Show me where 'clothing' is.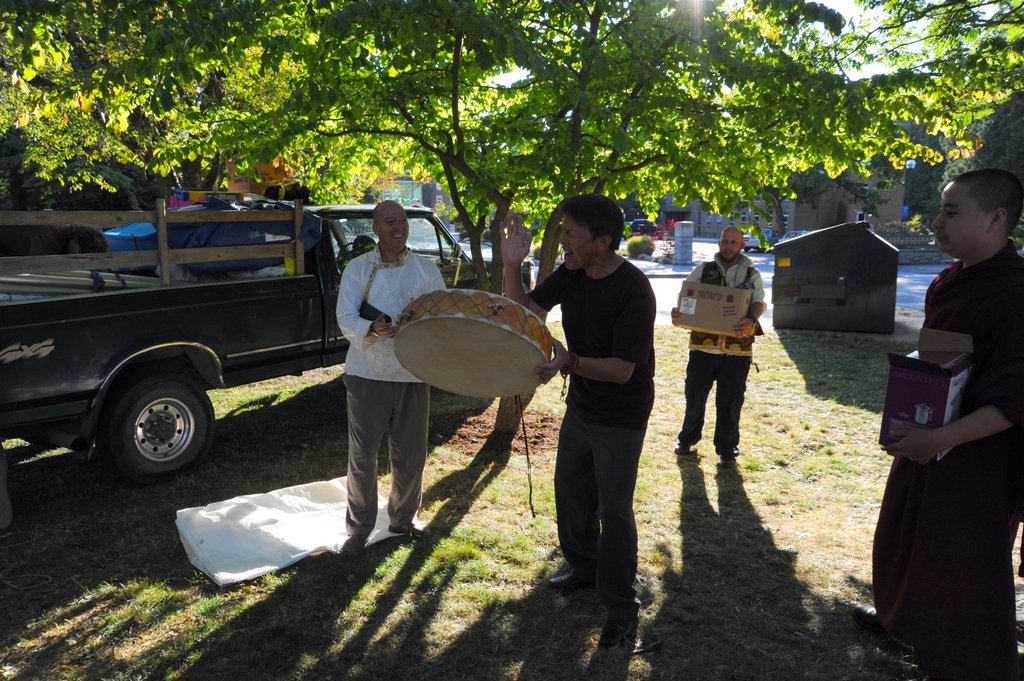
'clothing' is at box=[335, 243, 447, 534].
